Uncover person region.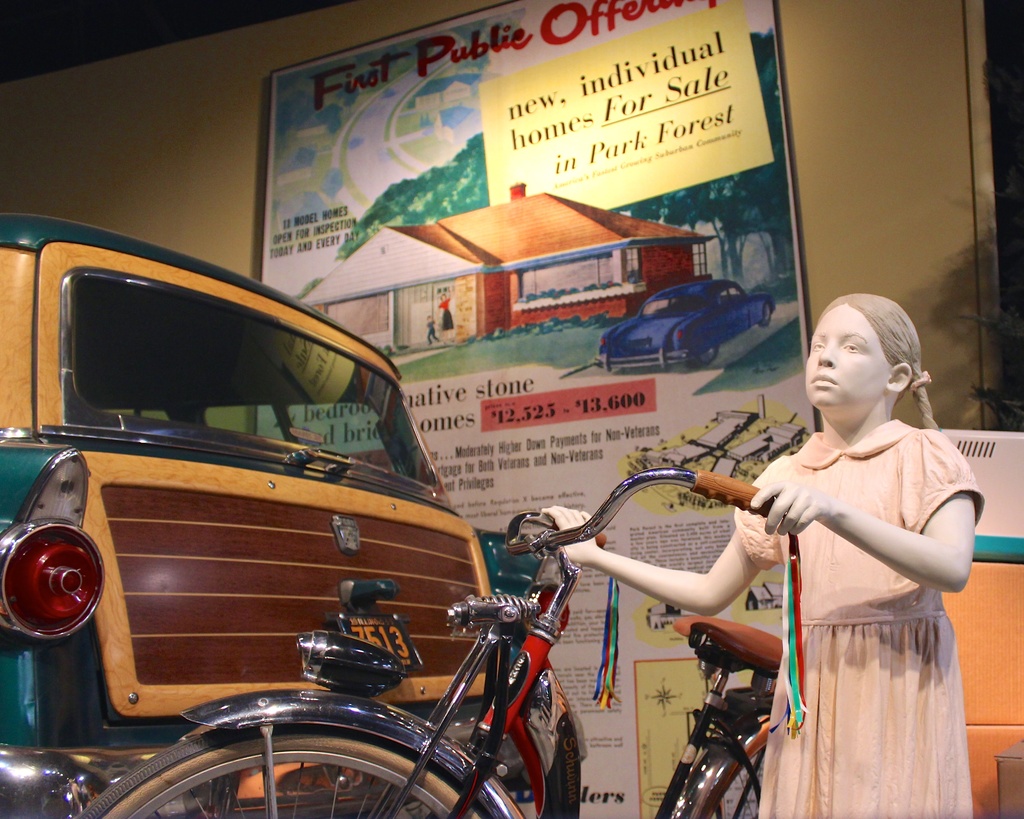
Uncovered: l=532, t=293, r=982, b=818.
